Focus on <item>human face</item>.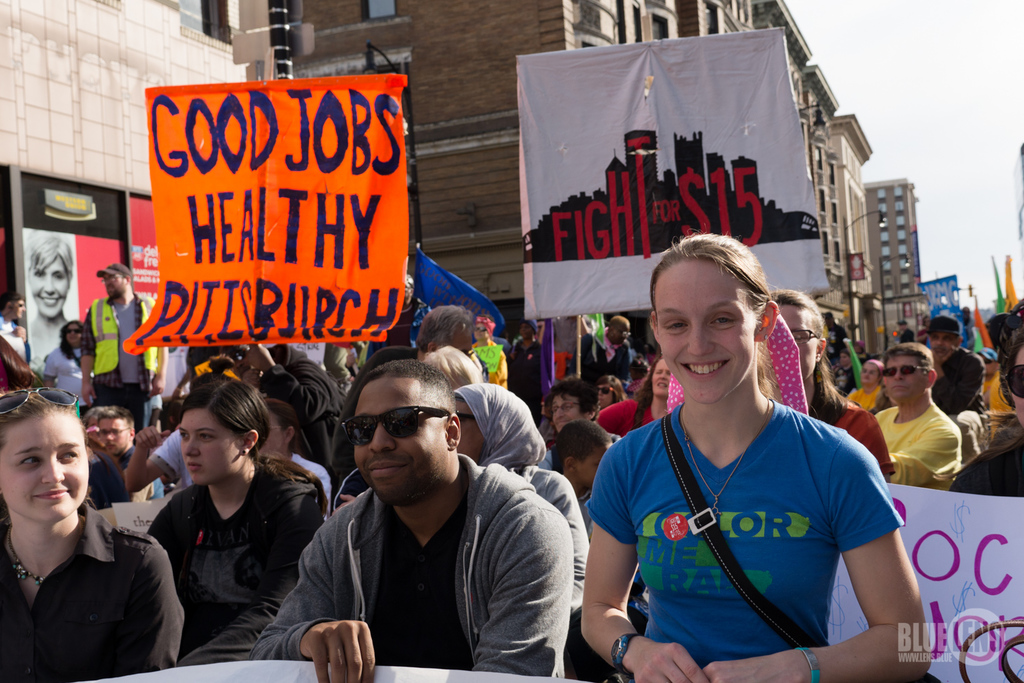
Focused at 65/323/82/342.
